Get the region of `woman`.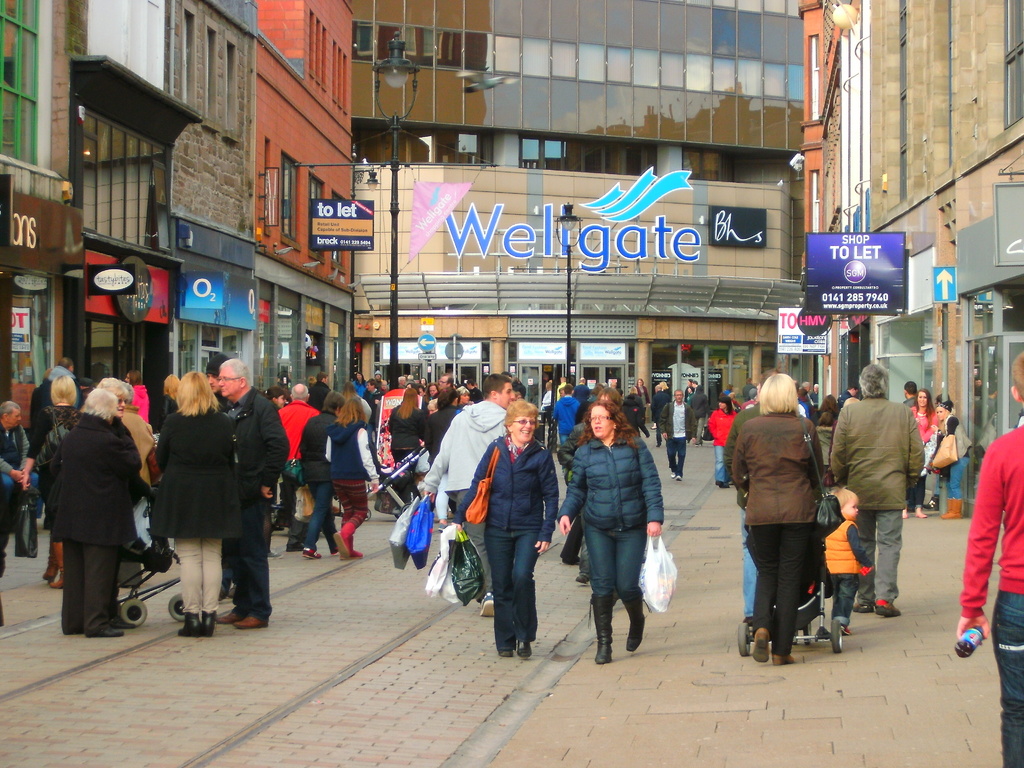
330, 389, 377, 563.
